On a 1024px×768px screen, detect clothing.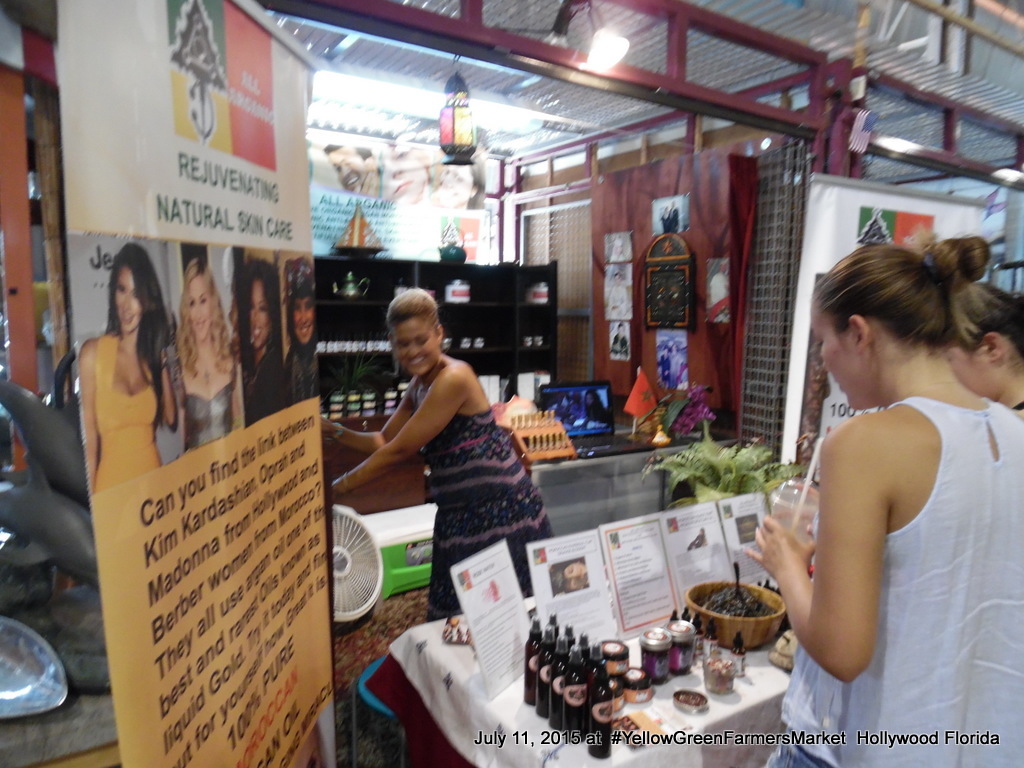
locate(86, 328, 156, 503).
